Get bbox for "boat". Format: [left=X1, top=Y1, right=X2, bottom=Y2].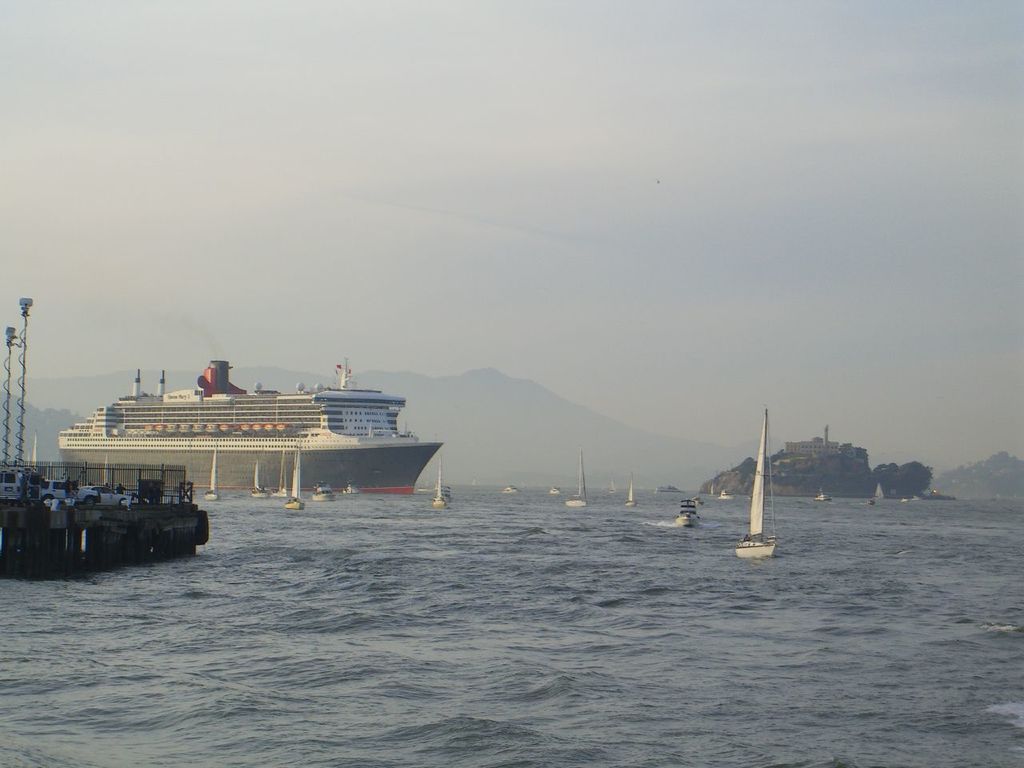
[left=72, top=337, right=467, bottom=508].
